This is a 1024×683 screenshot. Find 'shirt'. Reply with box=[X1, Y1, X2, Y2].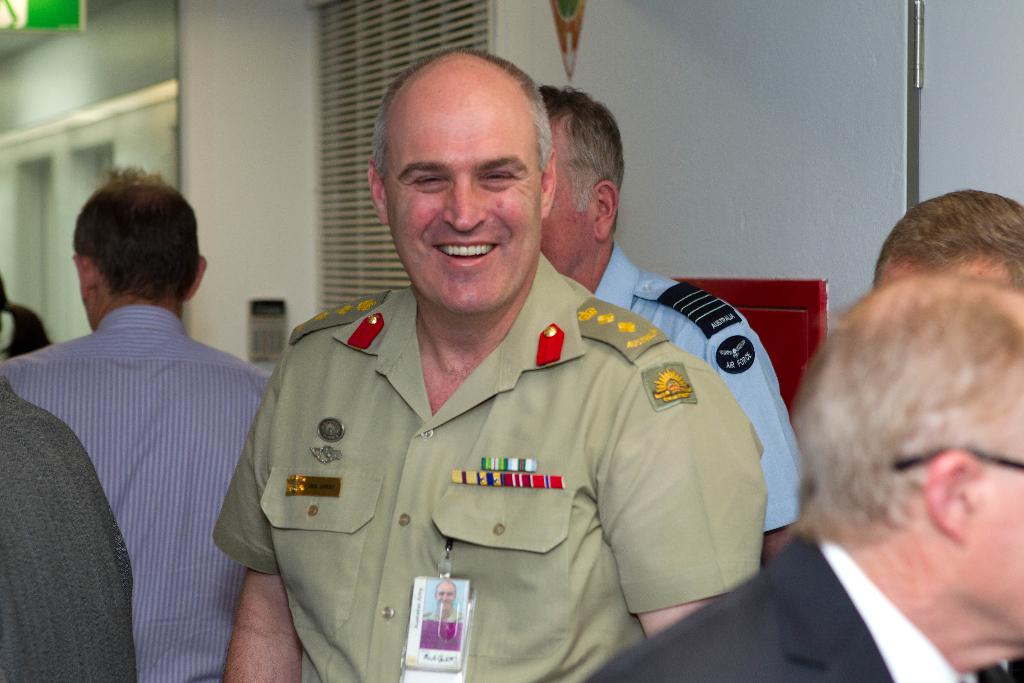
box=[593, 241, 804, 530].
